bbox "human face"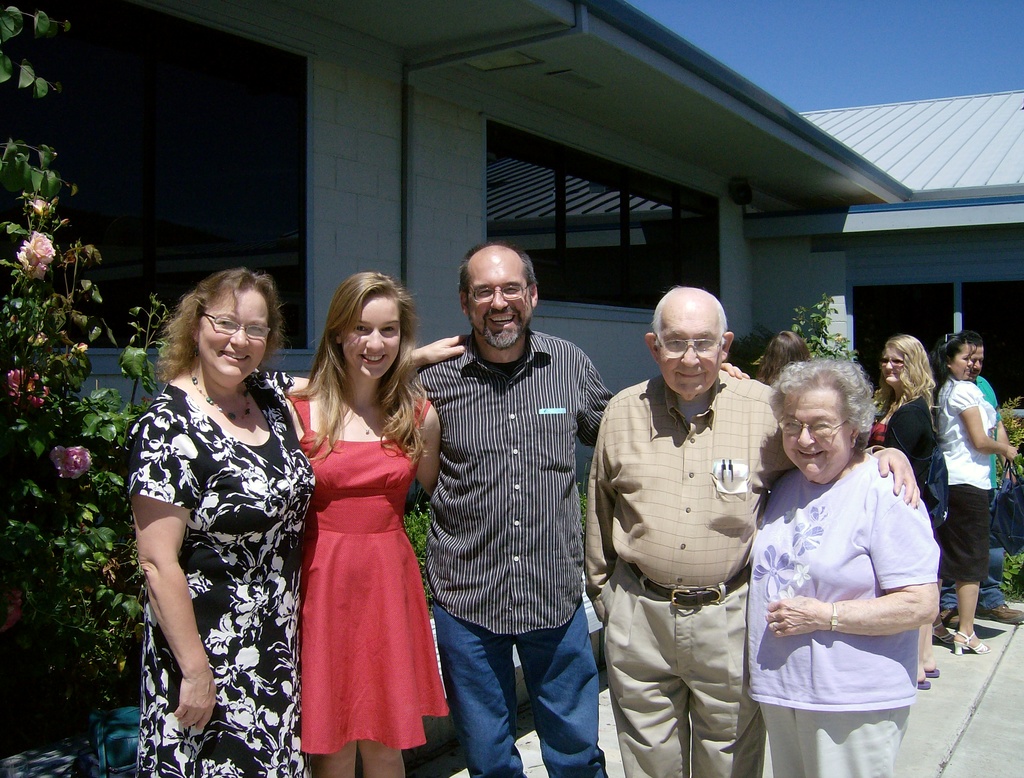
465, 254, 534, 350
